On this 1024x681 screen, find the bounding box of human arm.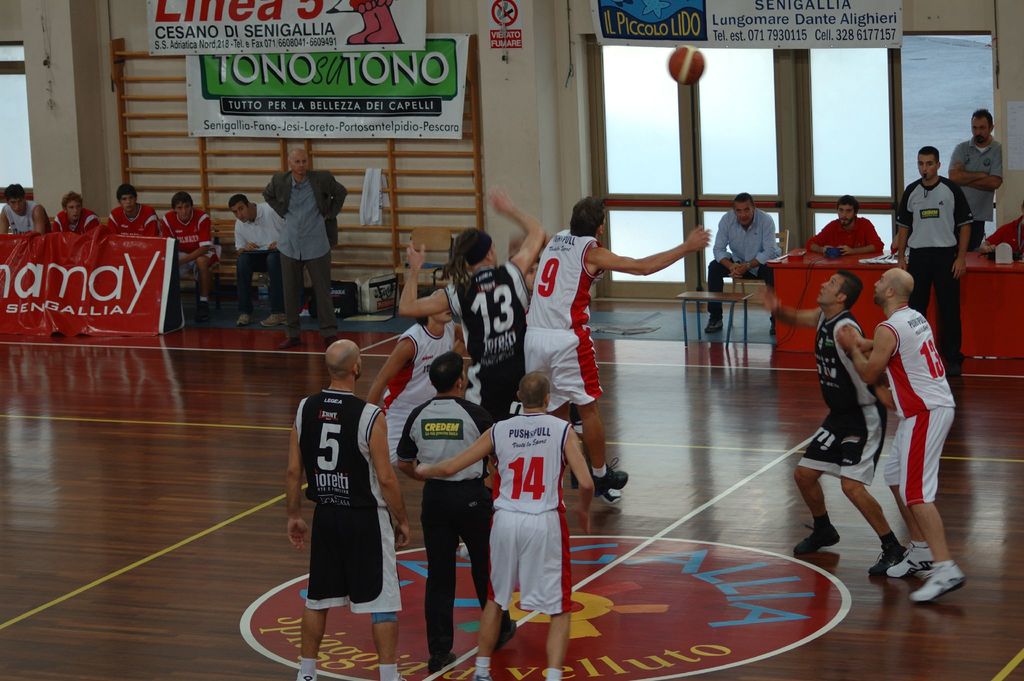
Bounding box: [left=569, top=424, right=594, bottom=539].
